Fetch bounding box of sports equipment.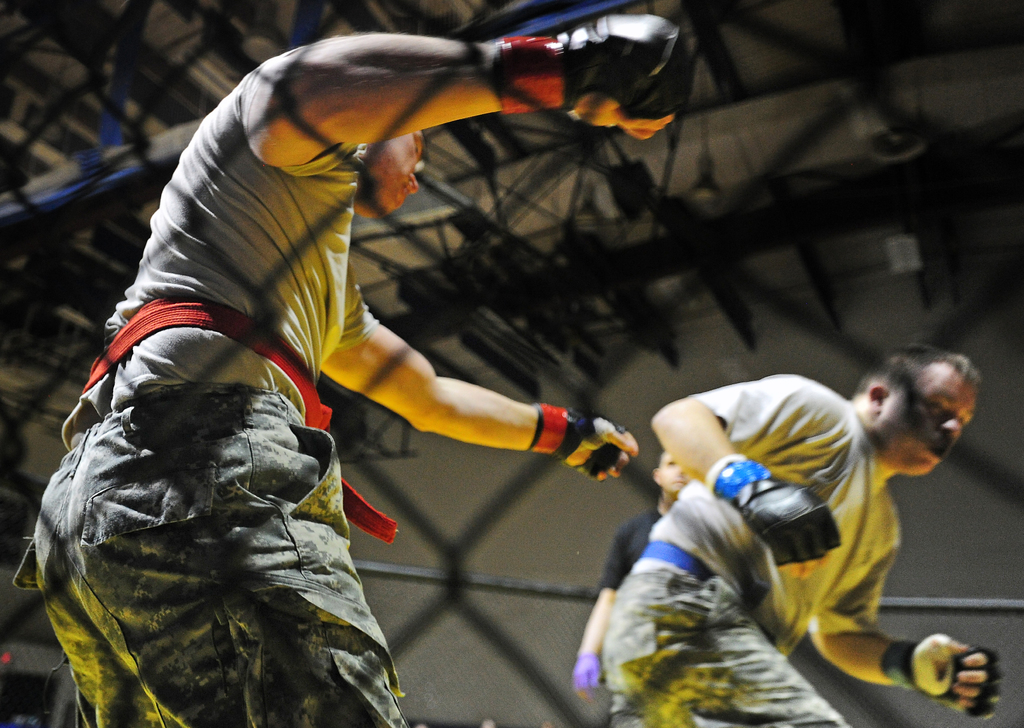
Bbox: [x1=525, y1=395, x2=641, y2=484].
